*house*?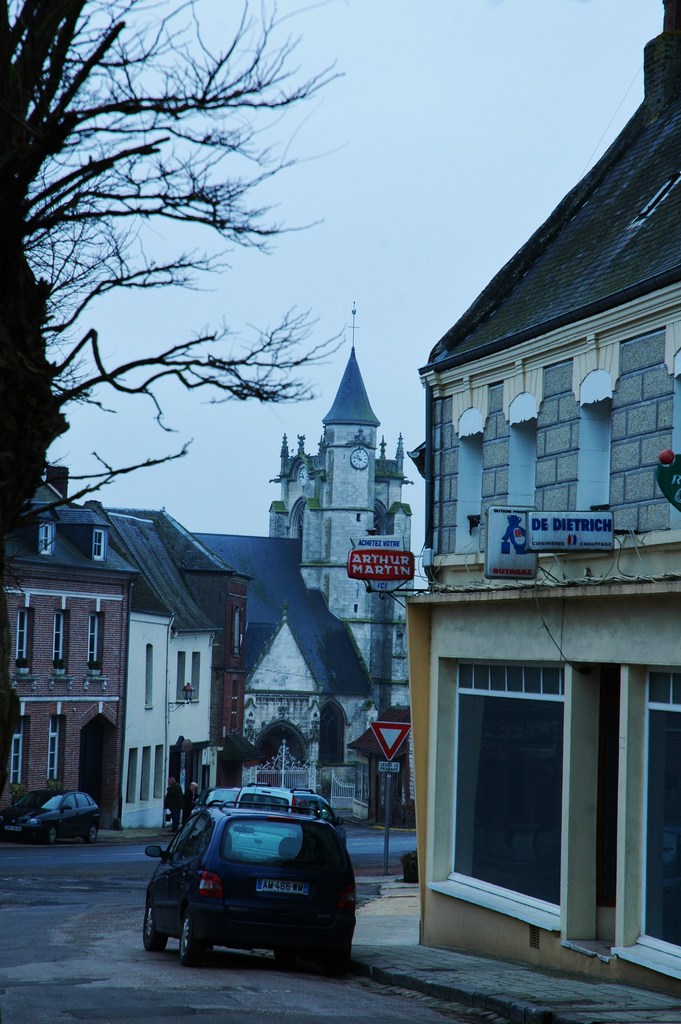
199/524/383/822
